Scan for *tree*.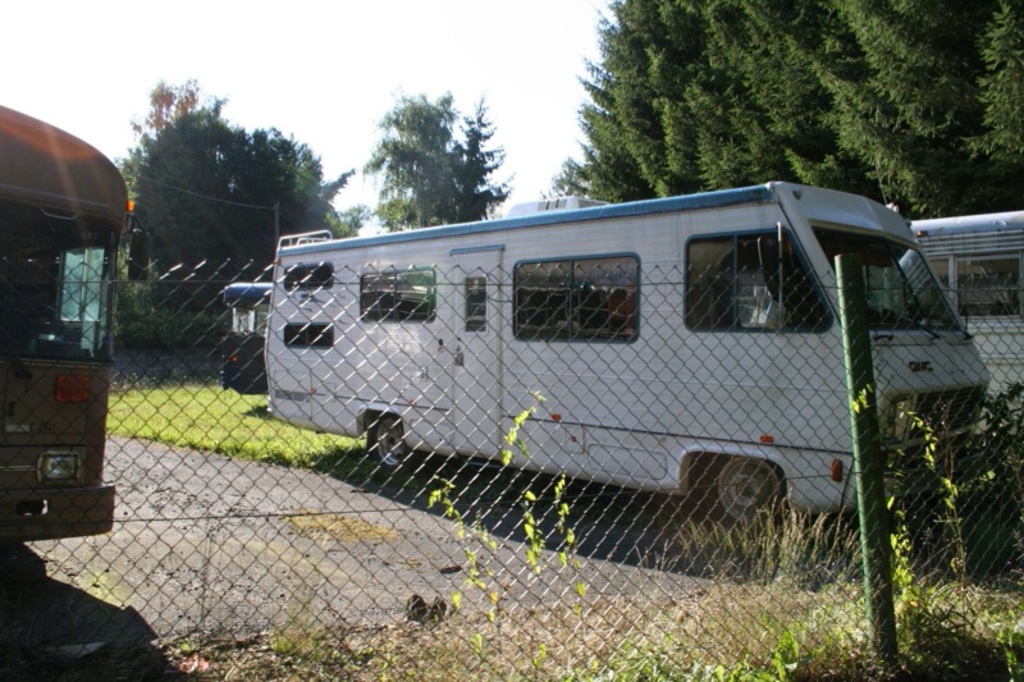
Scan result: {"left": 451, "top": 93, "right": 521, "bottom": 219}.
